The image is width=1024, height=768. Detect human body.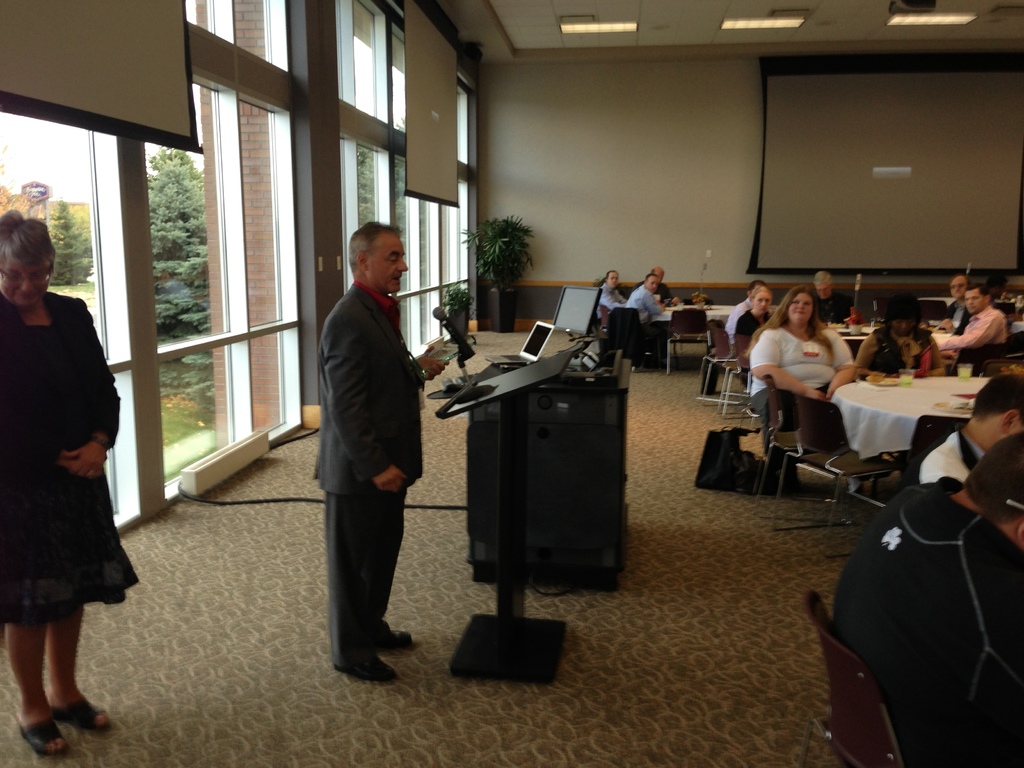
Detection: {"left": 6, "top": 246, "right": 127, "bottom": 758}.
